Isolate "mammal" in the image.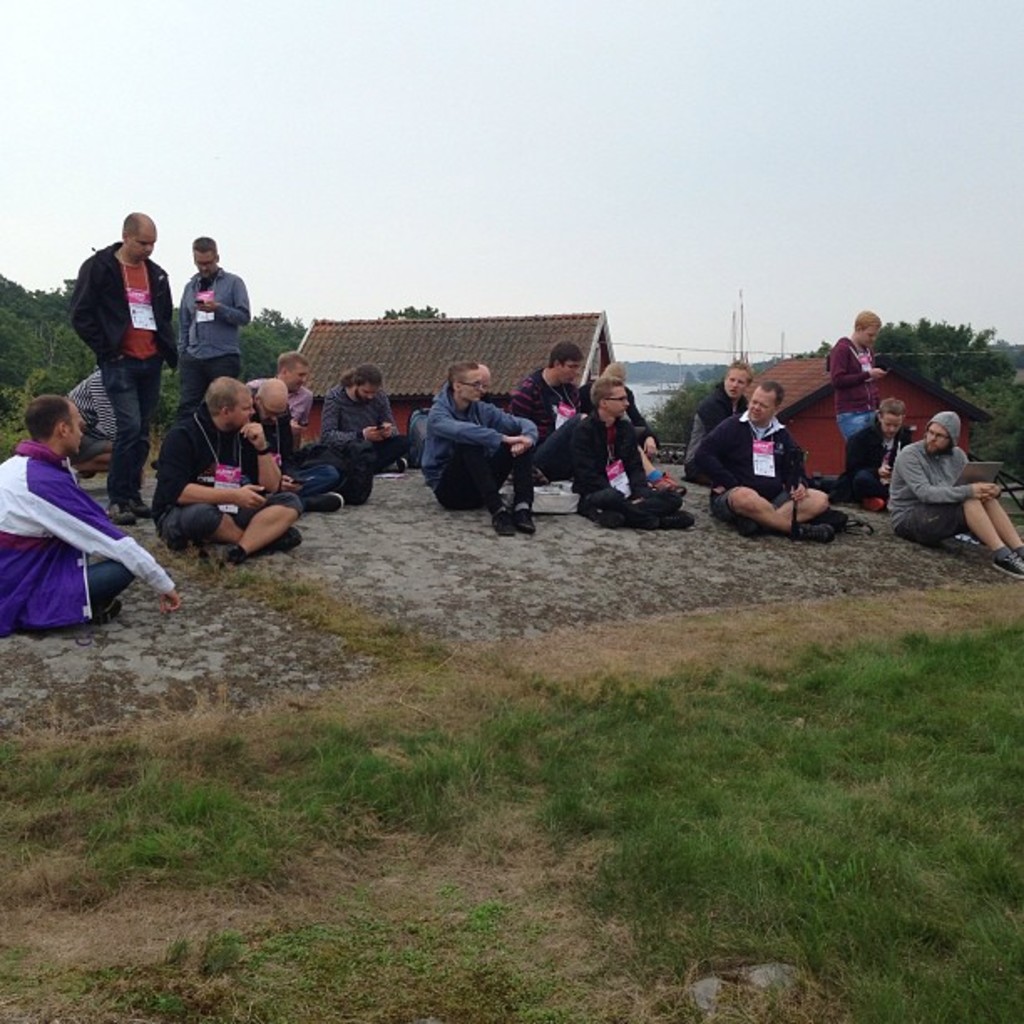
Isolated region: [x1=323, y1=365, x2=408, y2=502].
